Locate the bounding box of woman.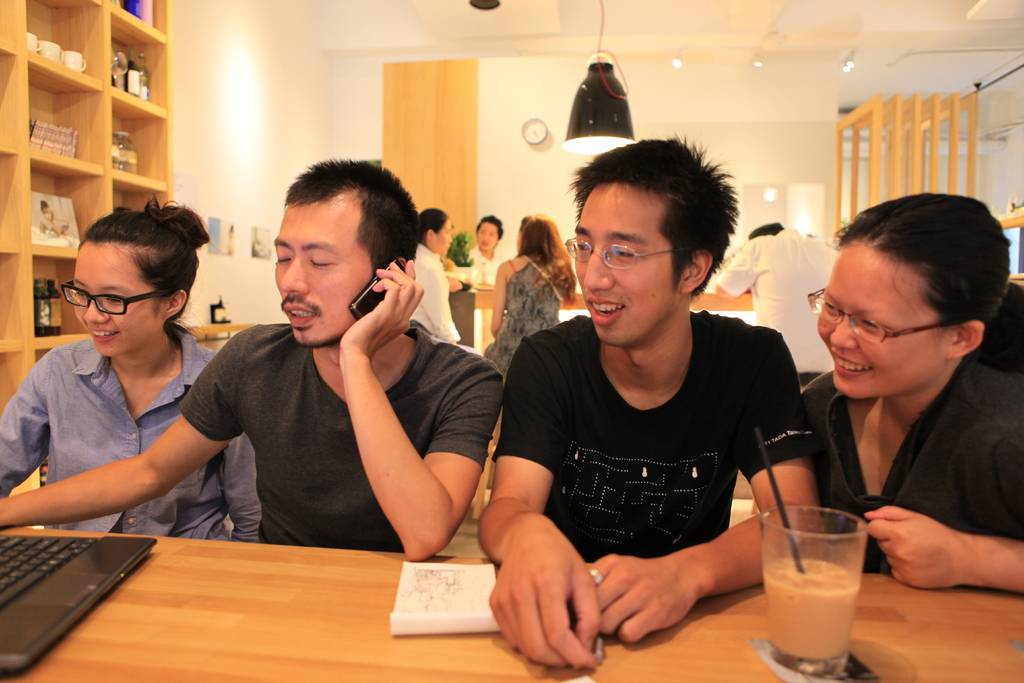
Bounding box: [left=456, top=216, right=505, bottom=287].
